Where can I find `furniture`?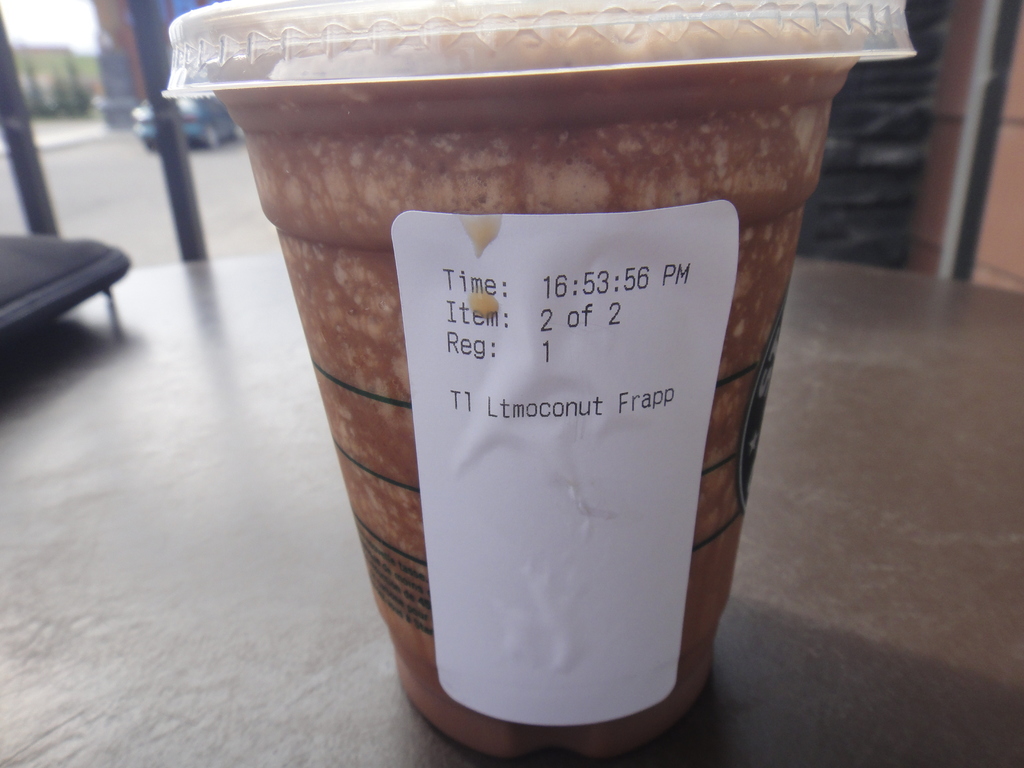
You can find it at rect(0, 233, 129, 339).
